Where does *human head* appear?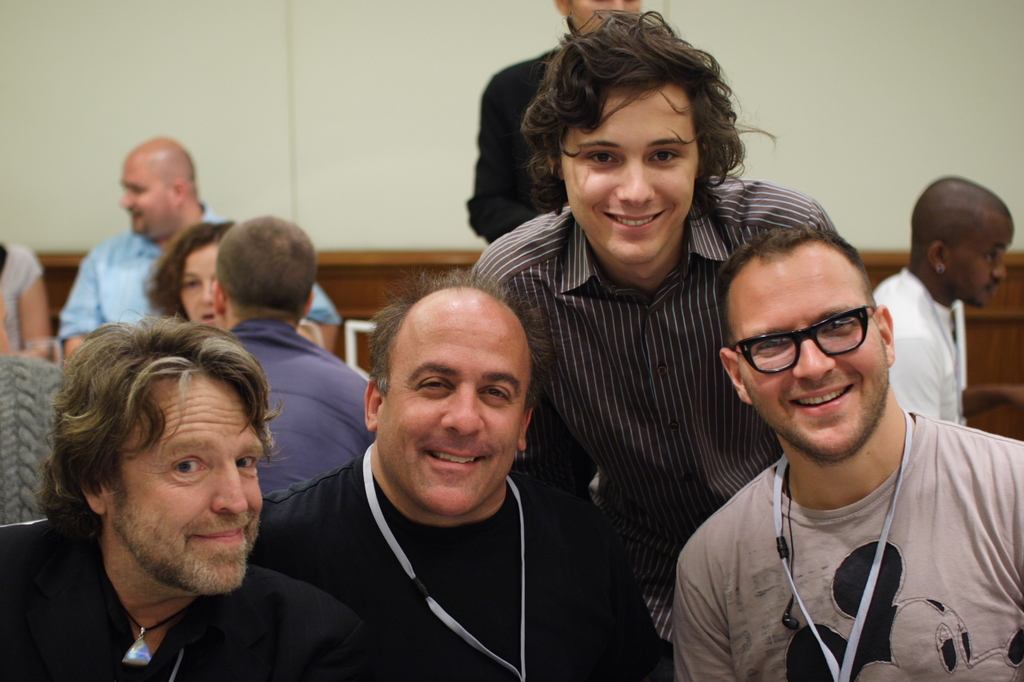
Appears at 60, 321, 261, 565.
